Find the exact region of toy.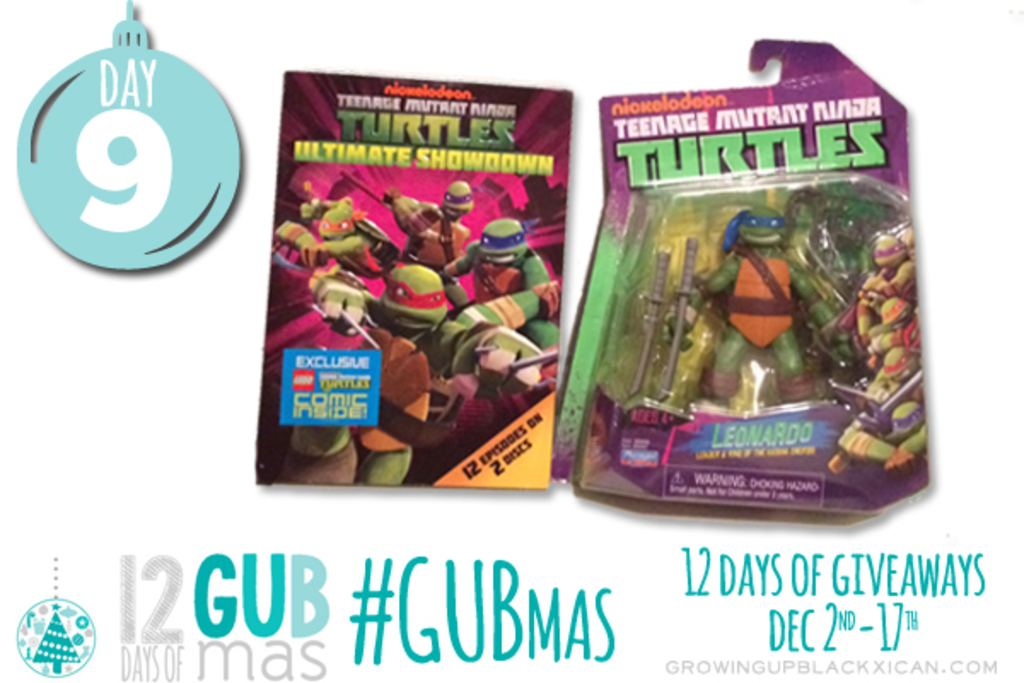
Exact region: (x1=457, y1=219, x2=560, y2=357).
